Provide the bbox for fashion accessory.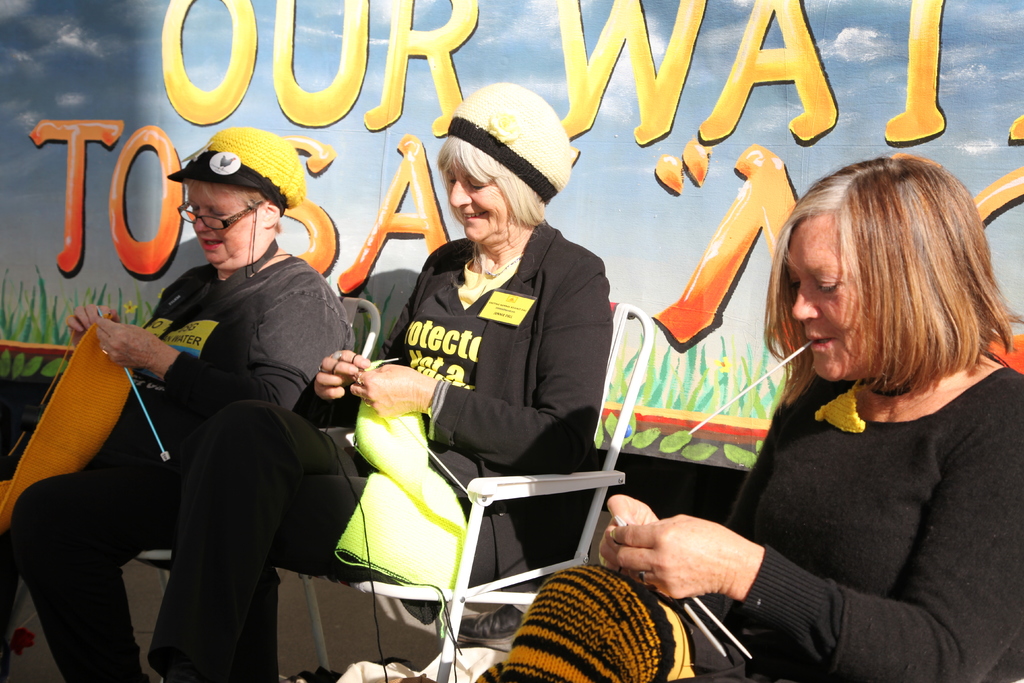
{"x1": 166, "y1": 124, "x2": 305, "y2": 215}.
